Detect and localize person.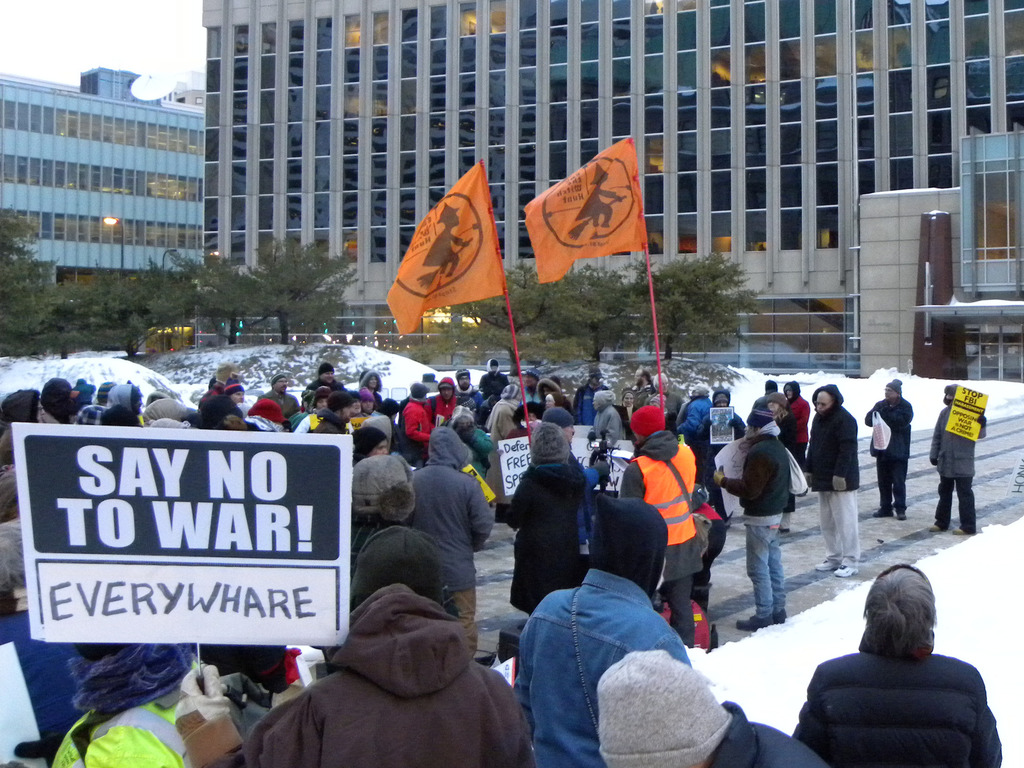
Localized at <box>310,394,354,435</box>.
